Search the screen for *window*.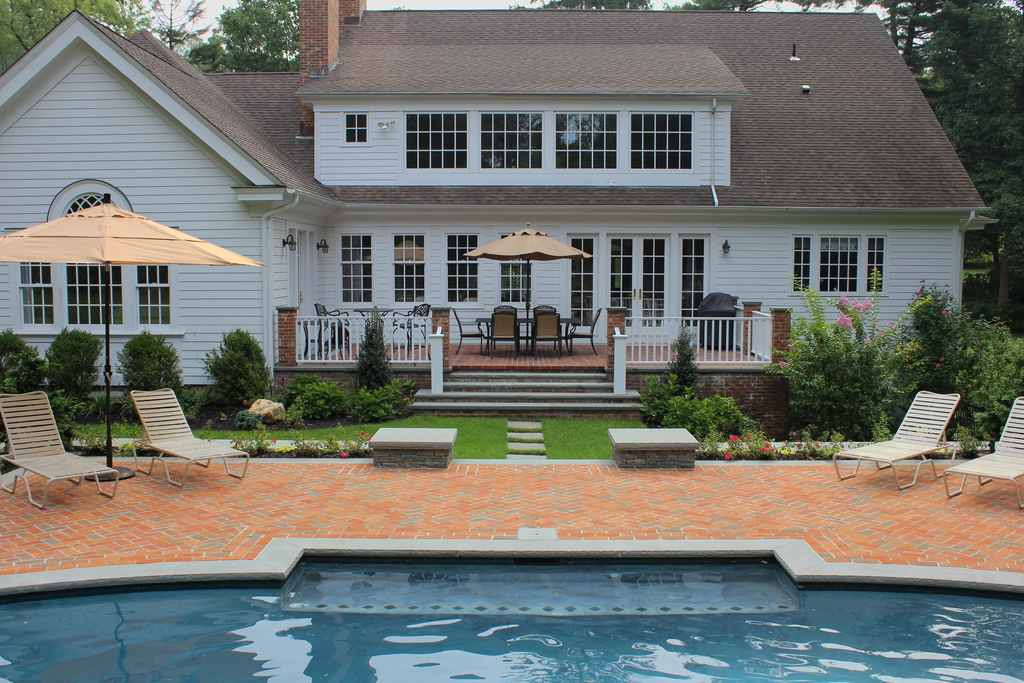
Found at 470/107/546/170.
